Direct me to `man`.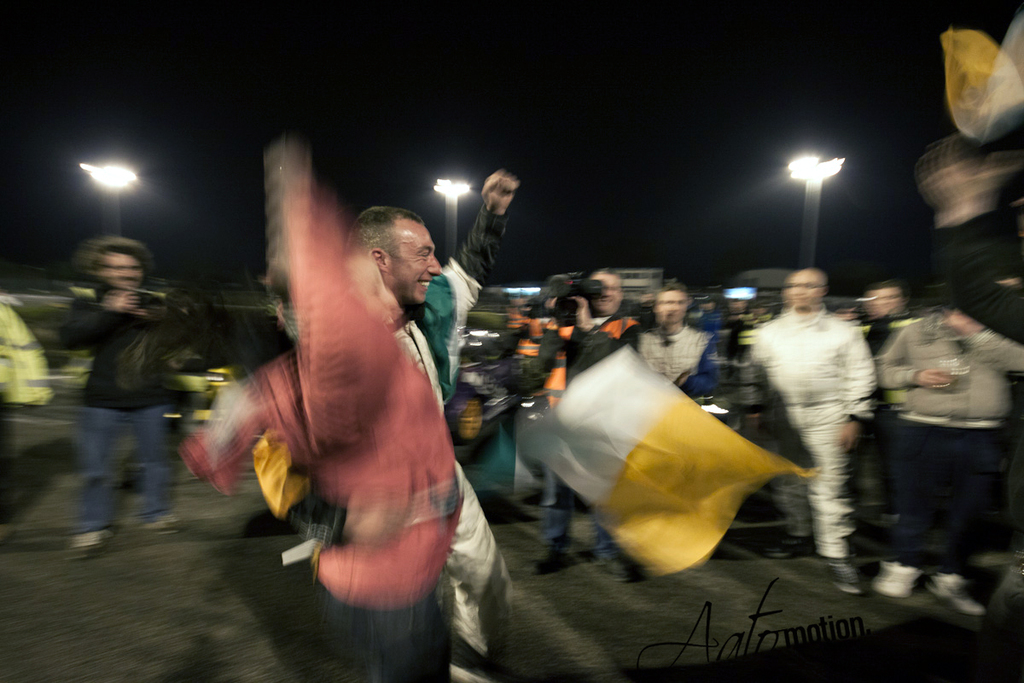
Direction: bbox=[637, 282, 717, 395].
